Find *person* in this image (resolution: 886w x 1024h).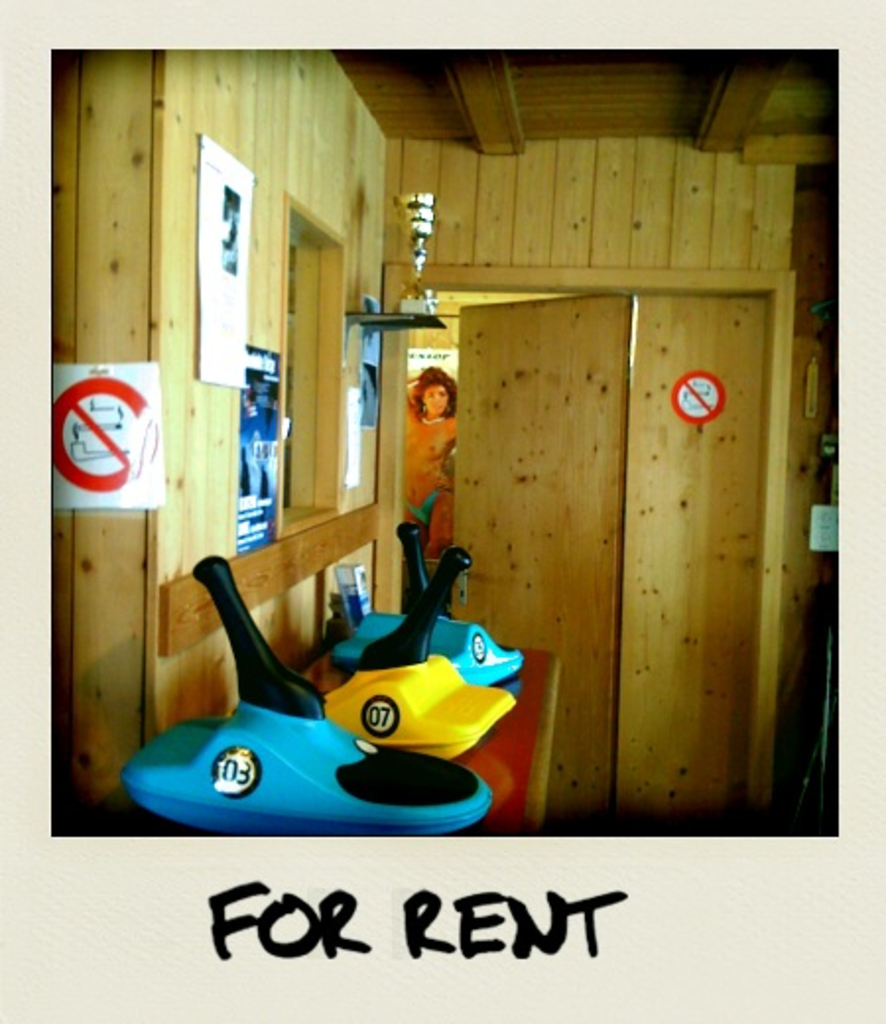
box(402, 364, 459, 553).
